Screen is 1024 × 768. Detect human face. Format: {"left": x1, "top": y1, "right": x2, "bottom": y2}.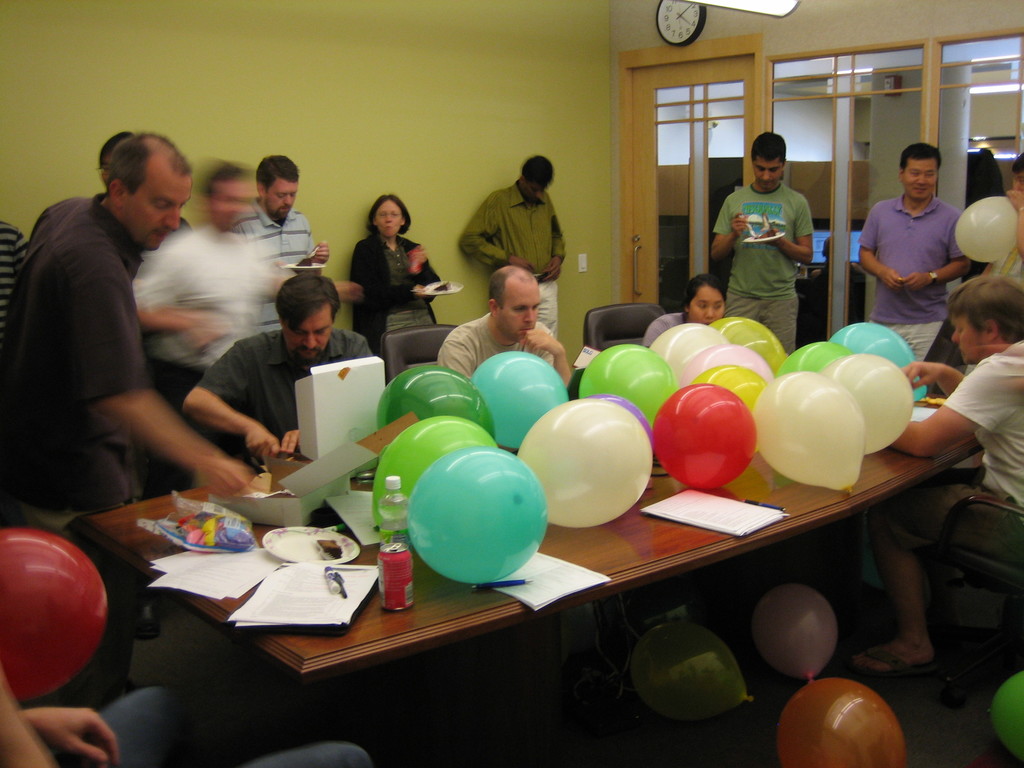
{"left": 752, "top": 150, "right": 781, "bottom": 189}.
